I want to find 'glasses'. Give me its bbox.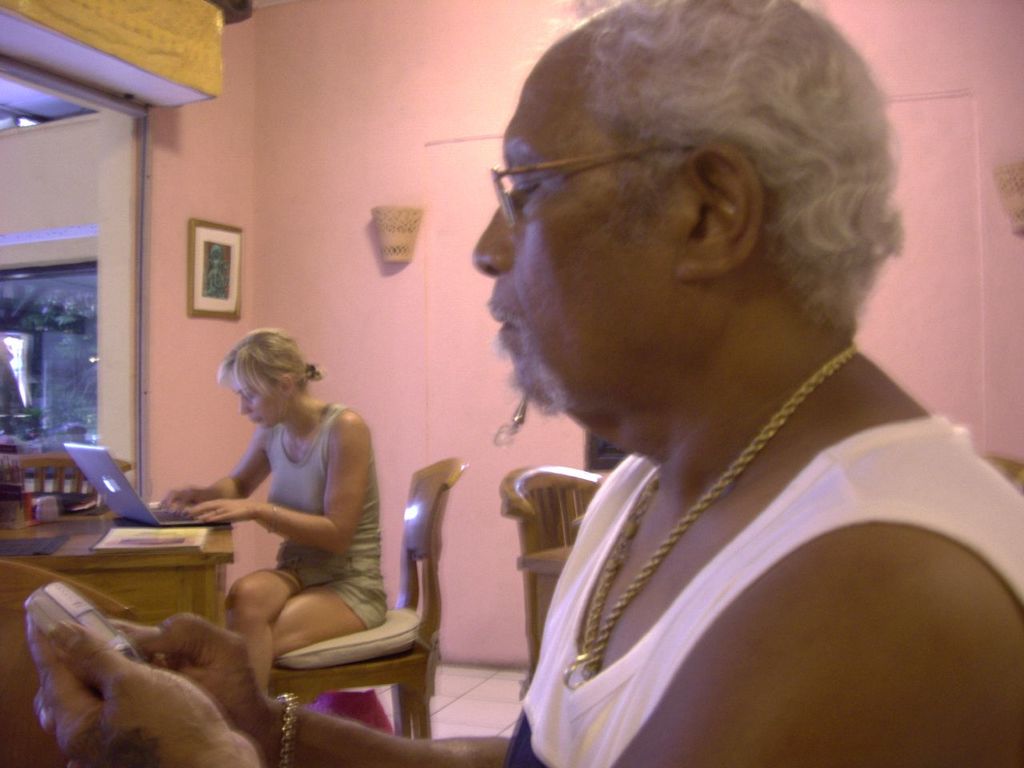
(498,144,675,224).
